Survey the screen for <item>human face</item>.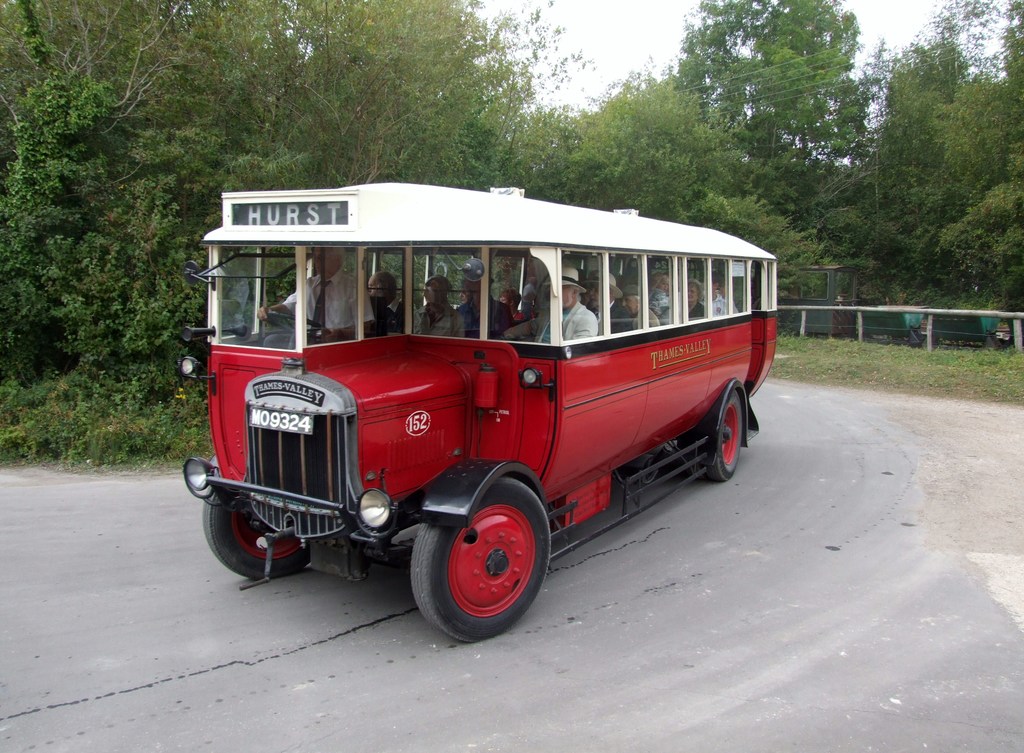
Survey found: left=689, top=283, right=700, bottom=308.
